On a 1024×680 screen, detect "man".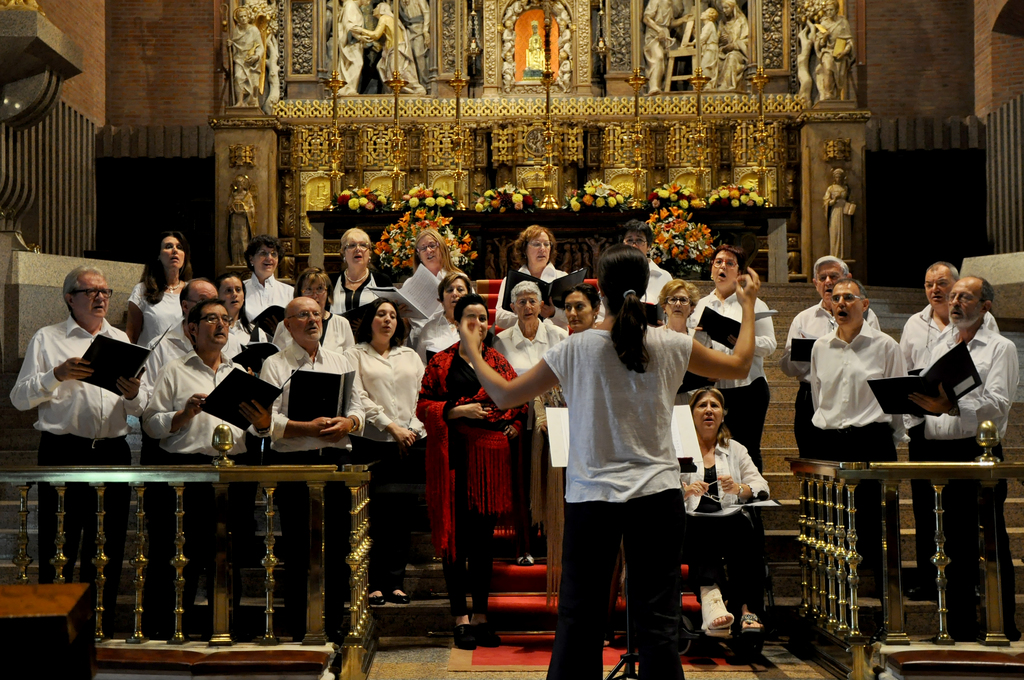
(x1=811, y1=0, x2=857, y2=102).
